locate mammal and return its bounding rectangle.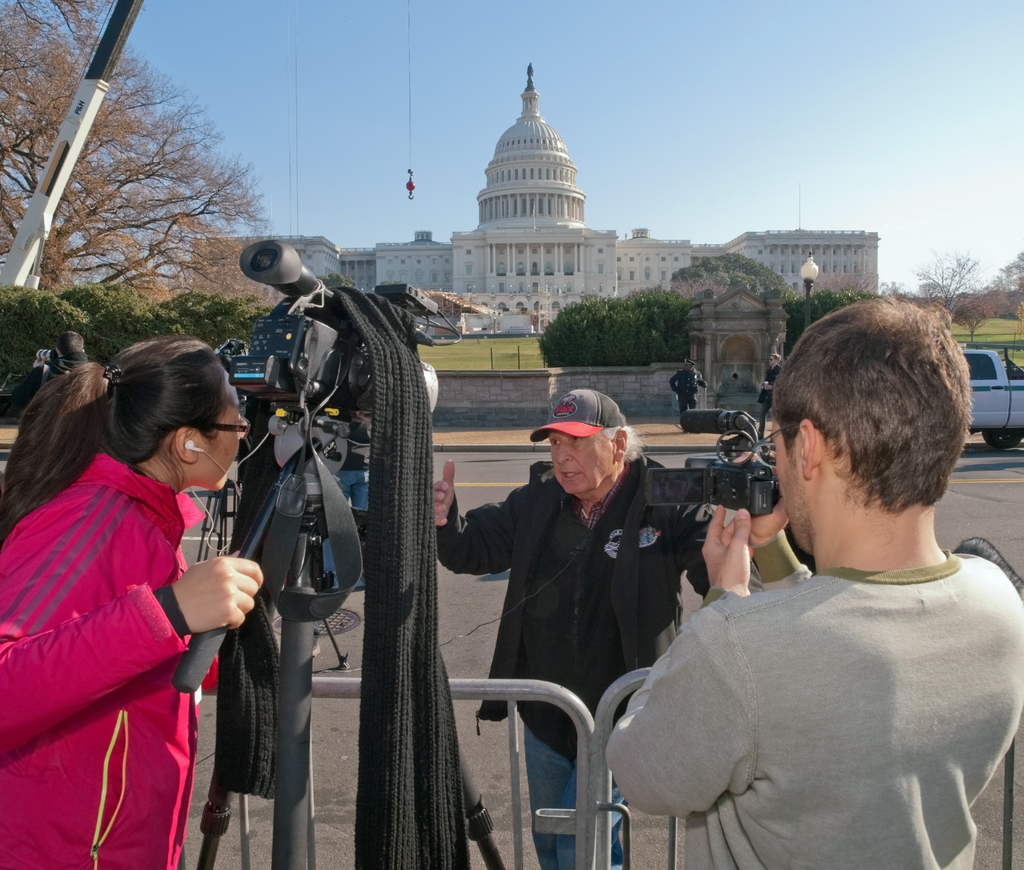
(left=666, top=360, right=706, bottom=431).
